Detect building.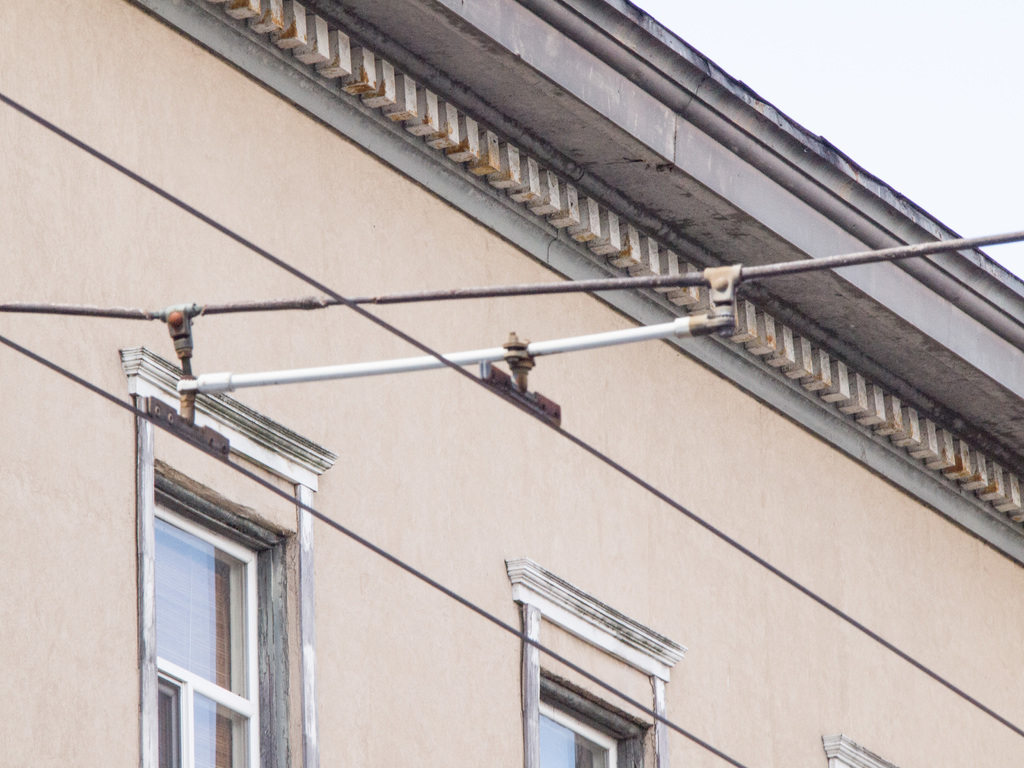
Detected at {"left": 2, "top": 0, "right": 1023, "bottom": 767}.
